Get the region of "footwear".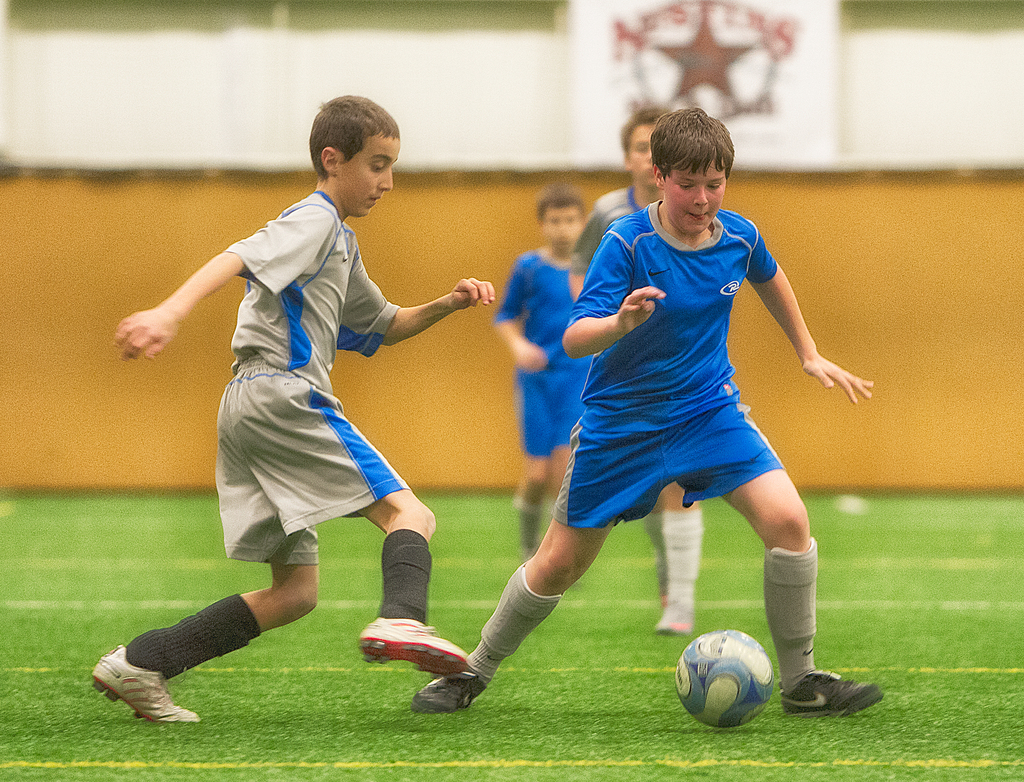
[408,676,487,711].
